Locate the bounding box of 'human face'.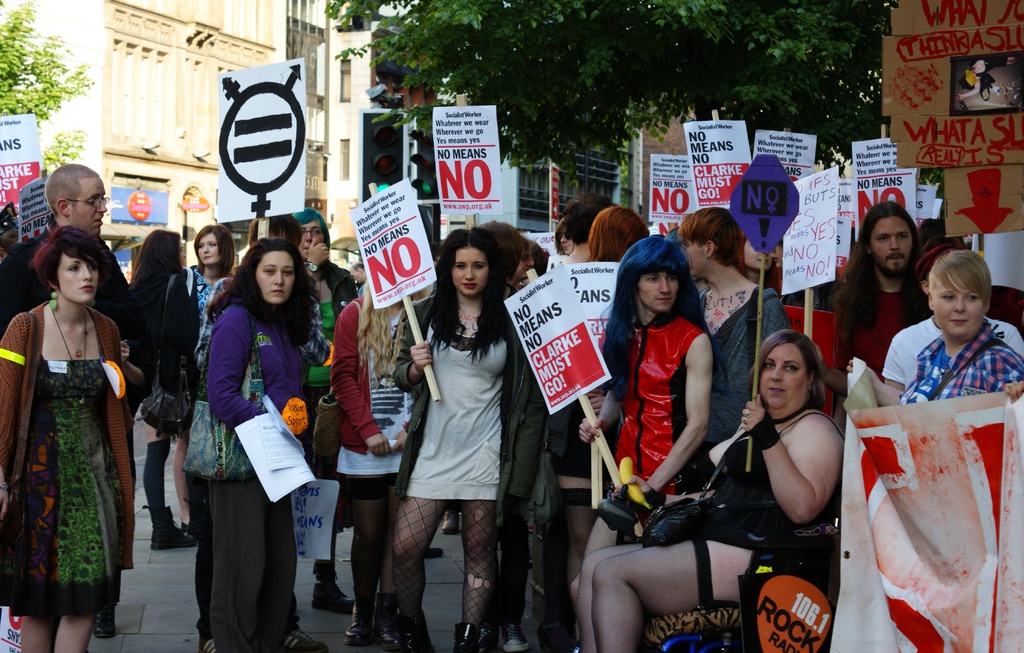
Bounding box: bbox(637, 268, 678, 310).
